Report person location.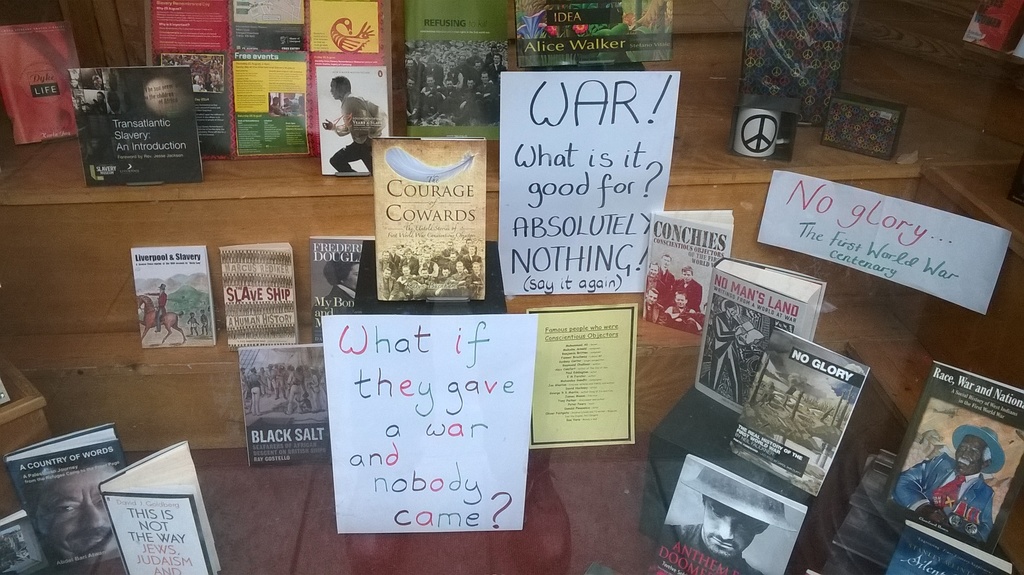
Report: (660,466,798,574).
